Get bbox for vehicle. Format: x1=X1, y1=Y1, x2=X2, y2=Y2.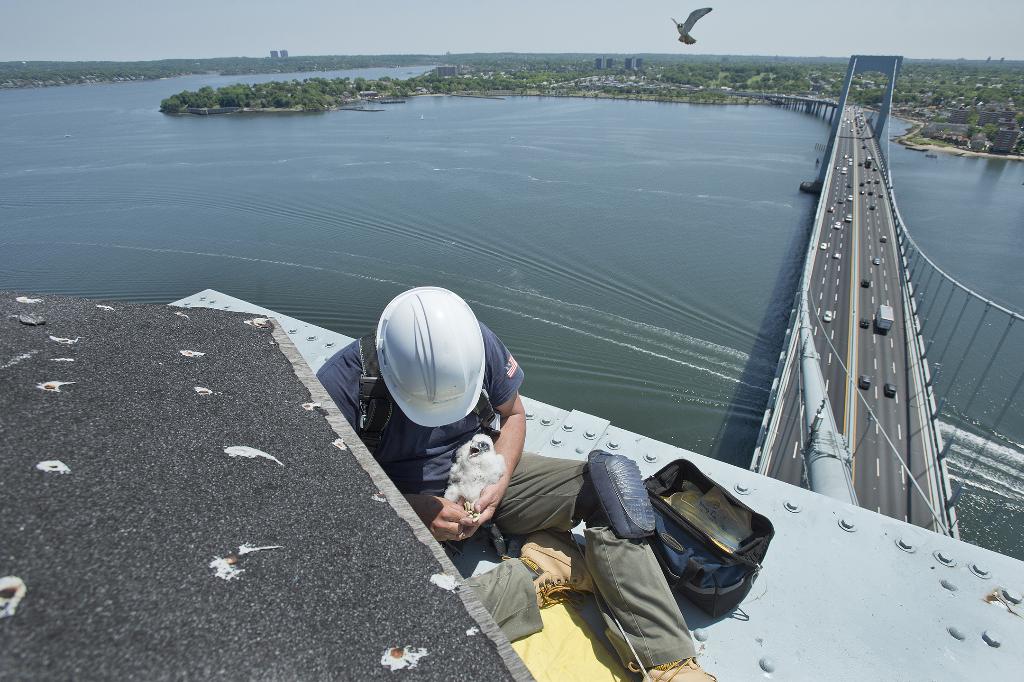
x1=832, y1=250, x2=842, y2=261.
